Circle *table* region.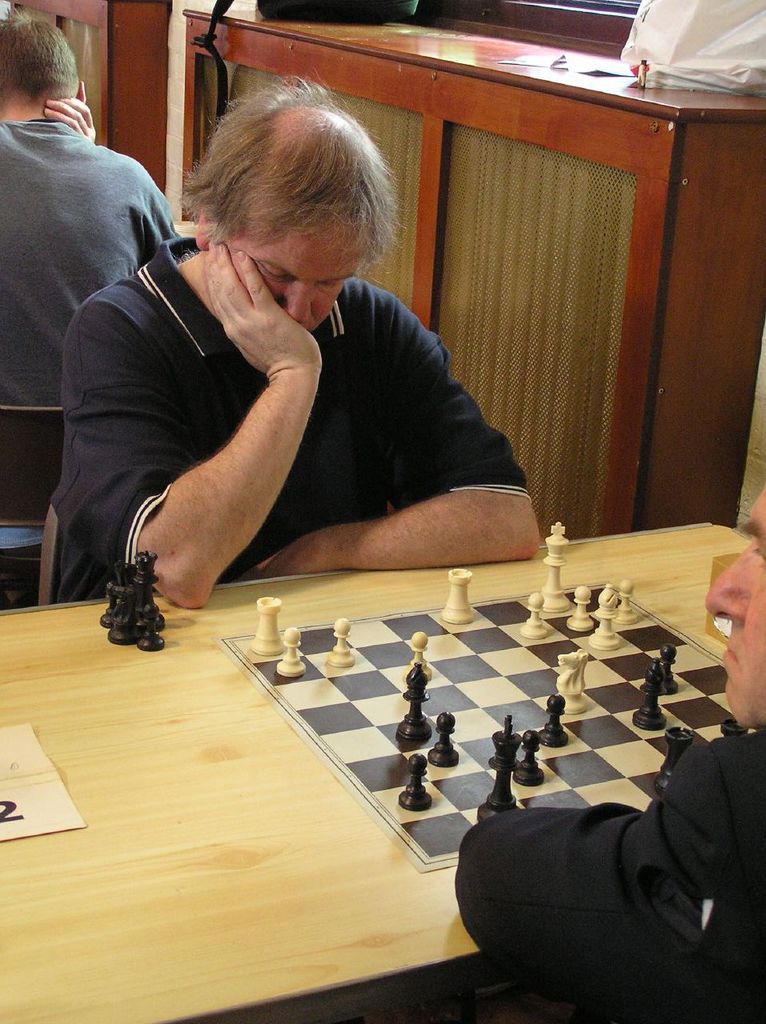
Region: BBox(182, 3, 765, 538).
